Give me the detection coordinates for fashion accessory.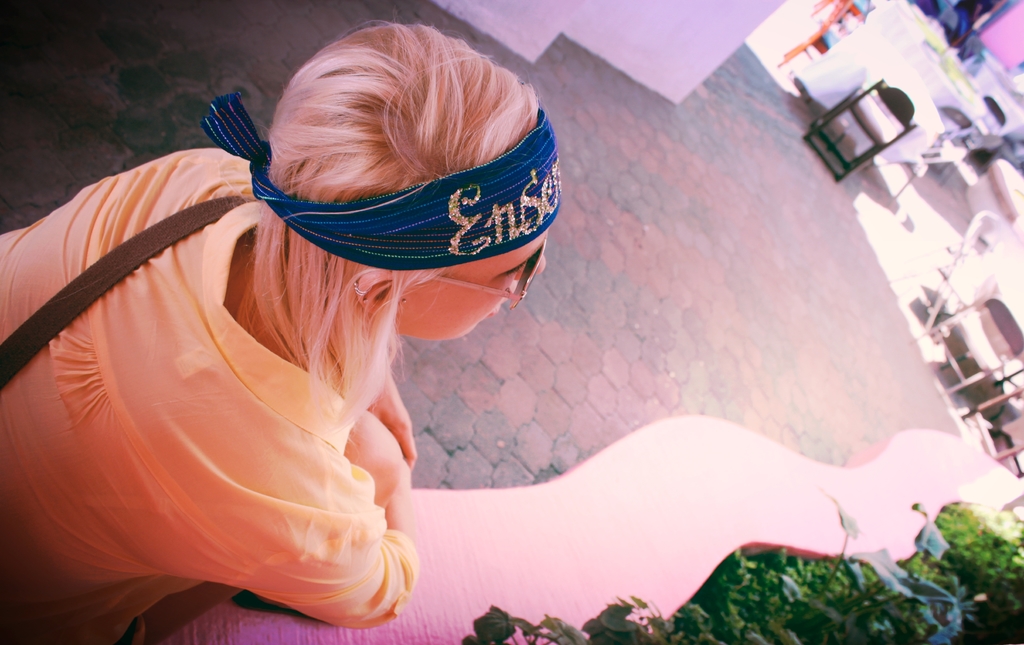
bbox(422, 234, 549, 312).
